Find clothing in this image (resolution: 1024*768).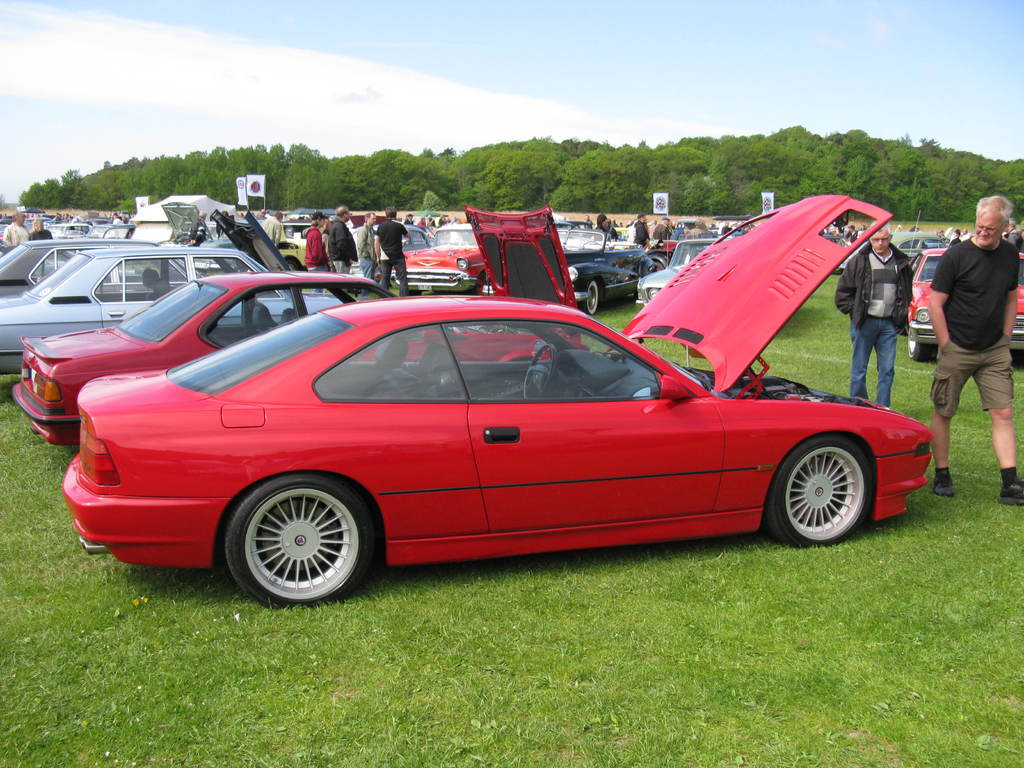
[left=326, top=219, right=357, bottom=272].
